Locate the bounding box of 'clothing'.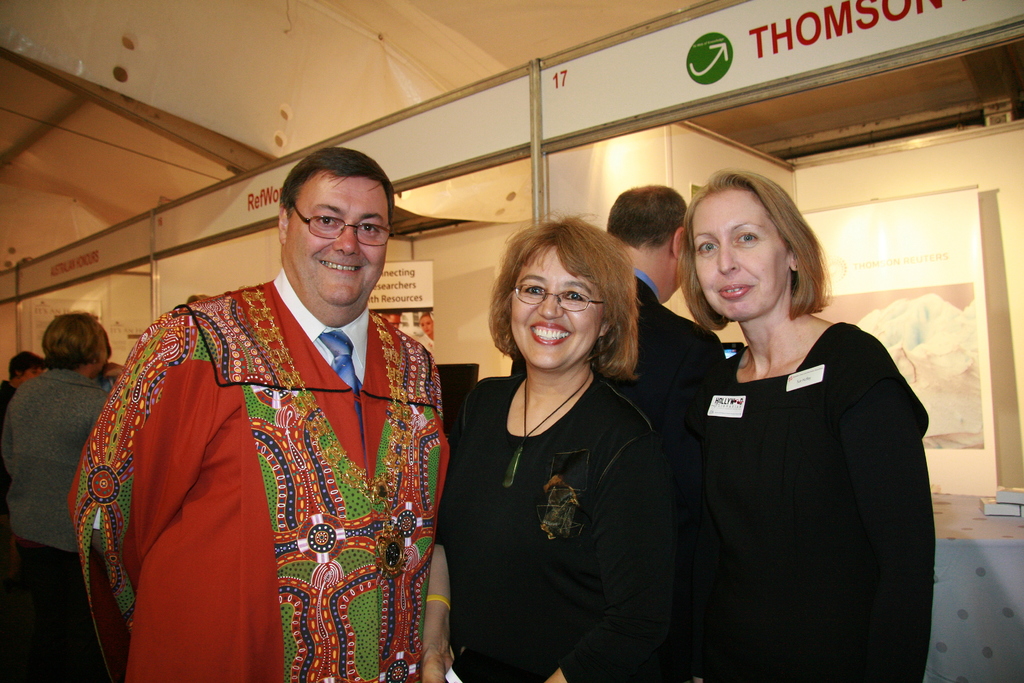
Bounding box: bbox(452, 363, 673, 682).
